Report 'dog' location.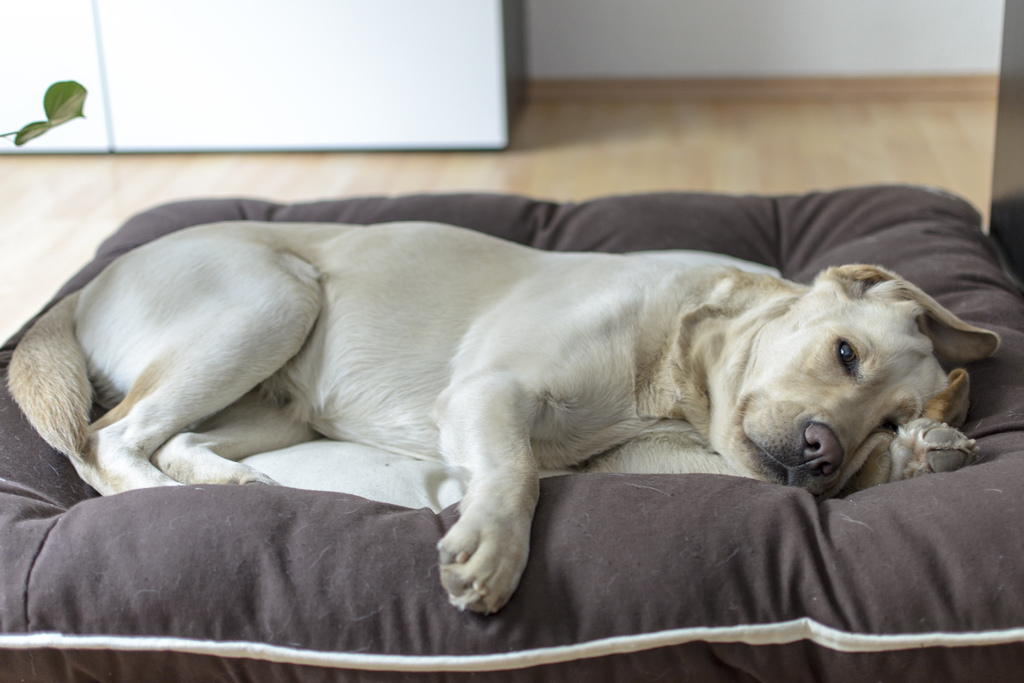
Report: x1=5 y1=219 x2=998 y2=617.
